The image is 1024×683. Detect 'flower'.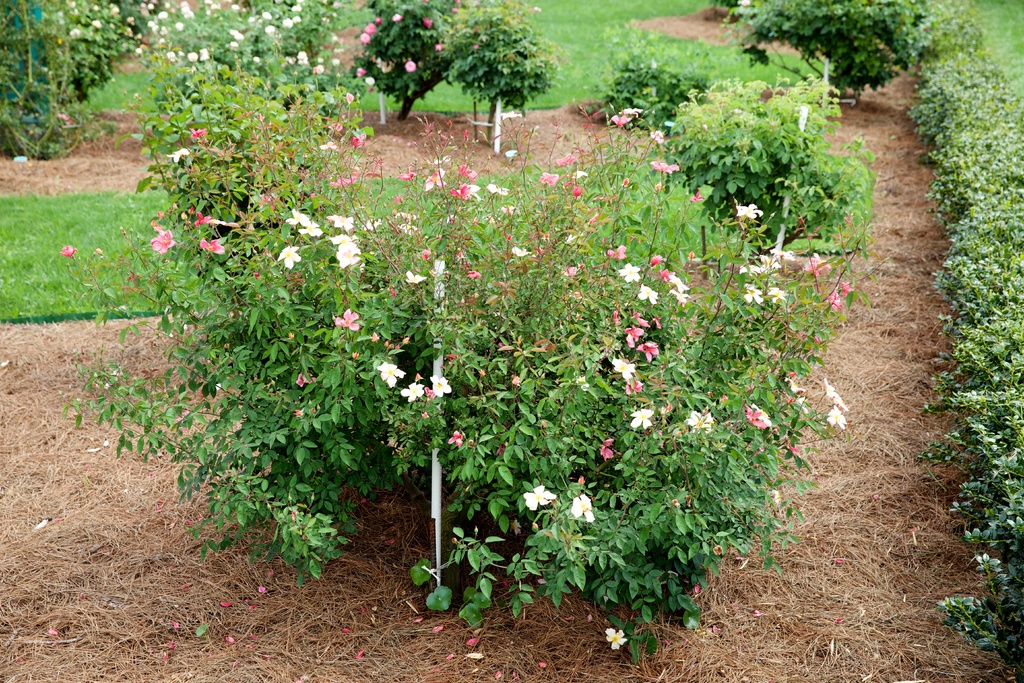
Detection: box=[404, 268, 428, 284].
